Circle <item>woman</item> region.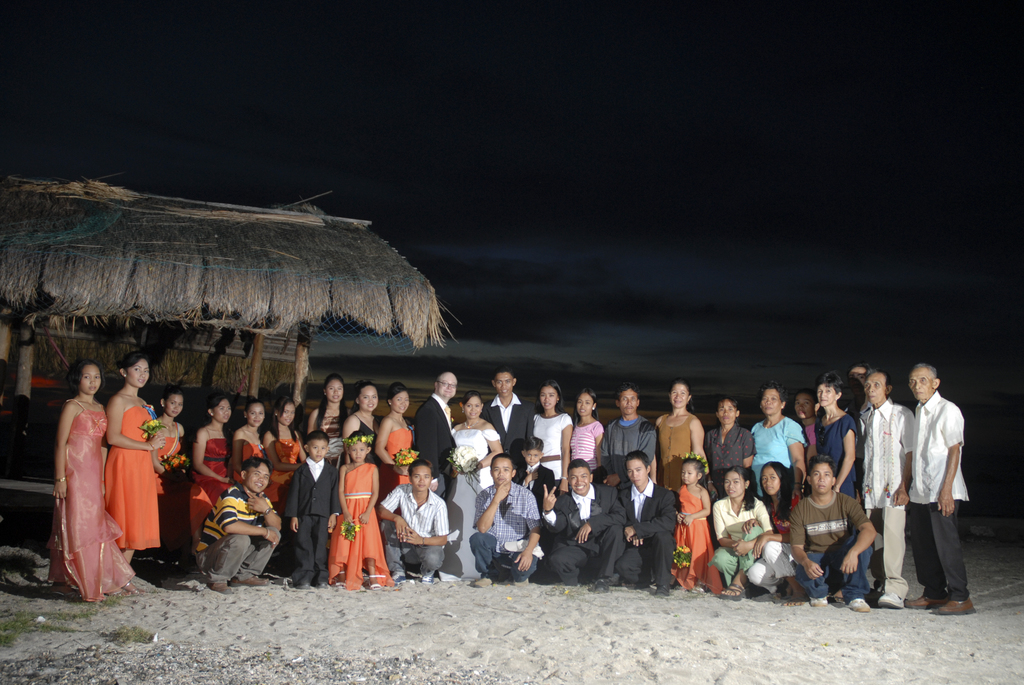
Region: 705:393:760:546.
